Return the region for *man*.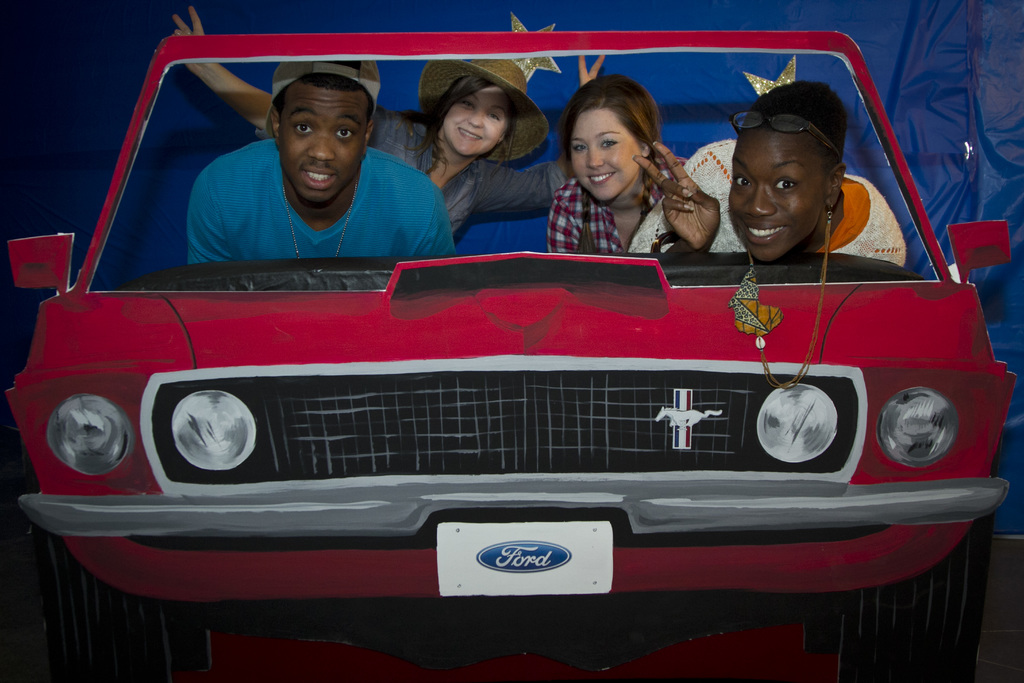
189:58:452:264.
